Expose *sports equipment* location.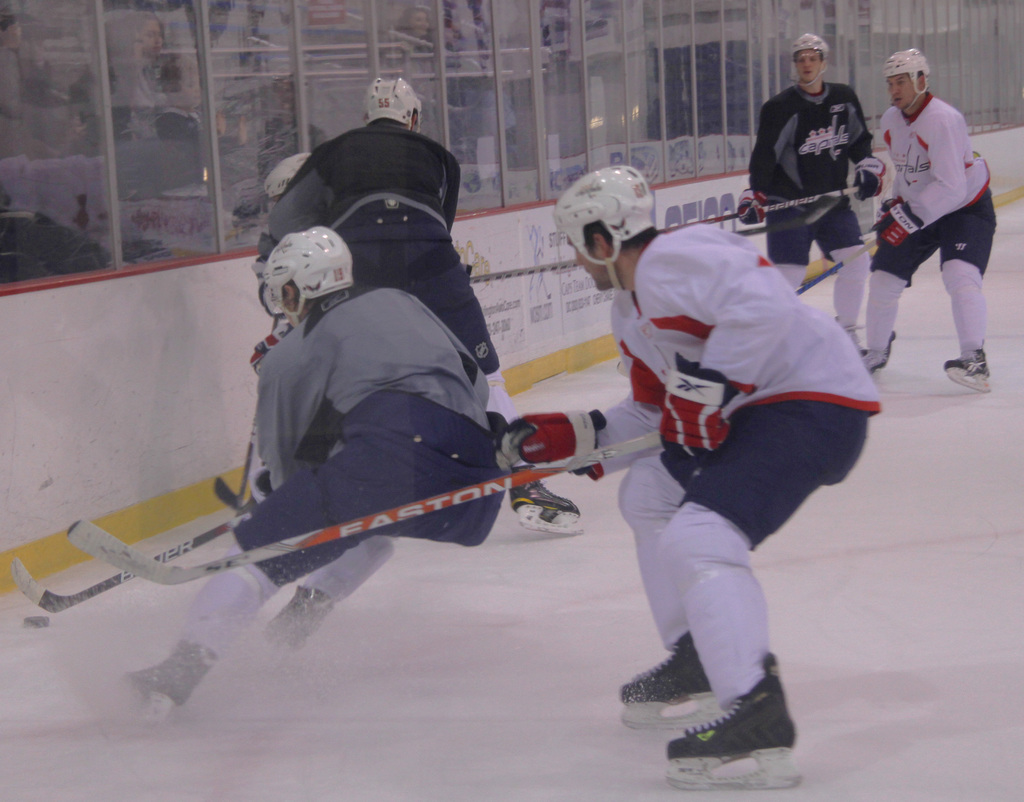
Exposed at 500,407,599,461.
